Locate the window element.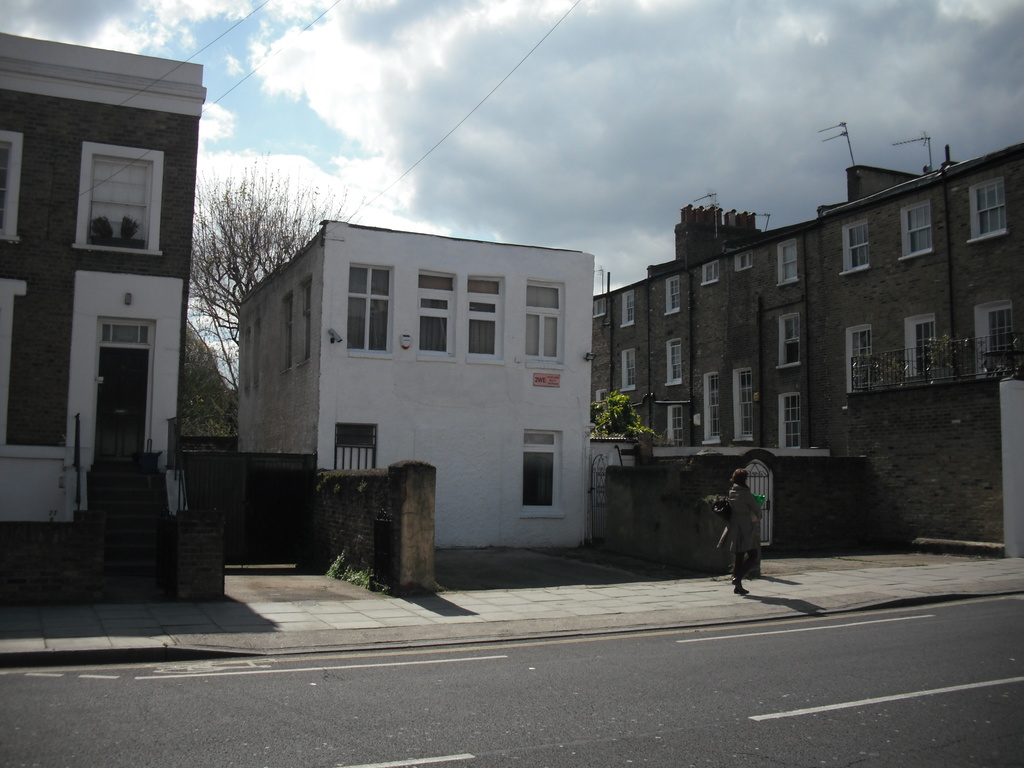
Element bbox: left=776, top=392, right=796, bottom=445.
